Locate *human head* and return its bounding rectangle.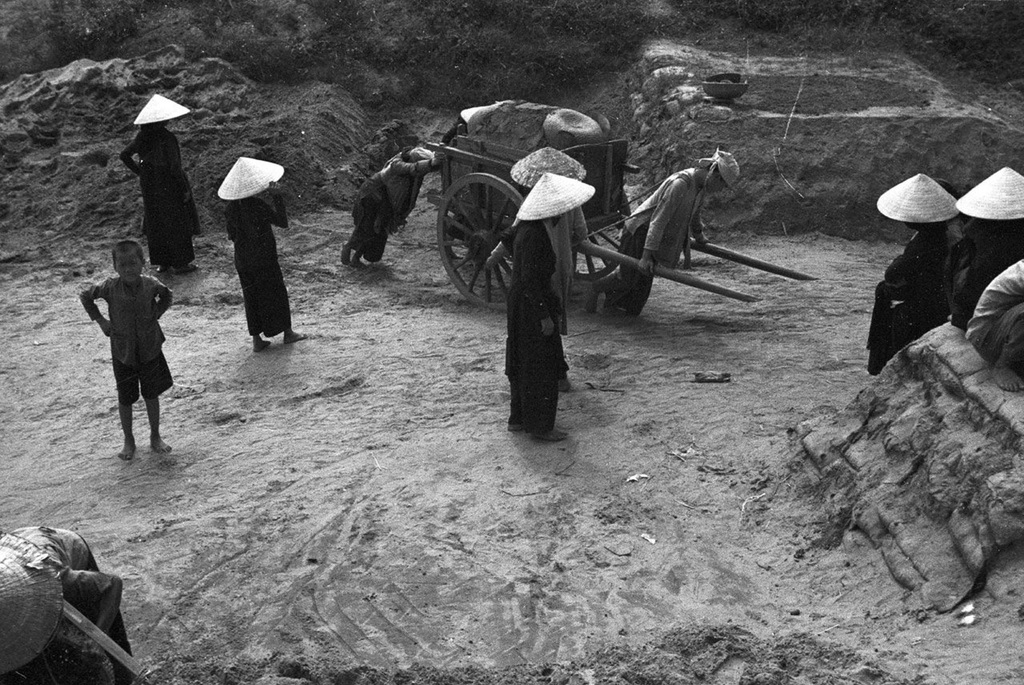
956 166 1023 223.
